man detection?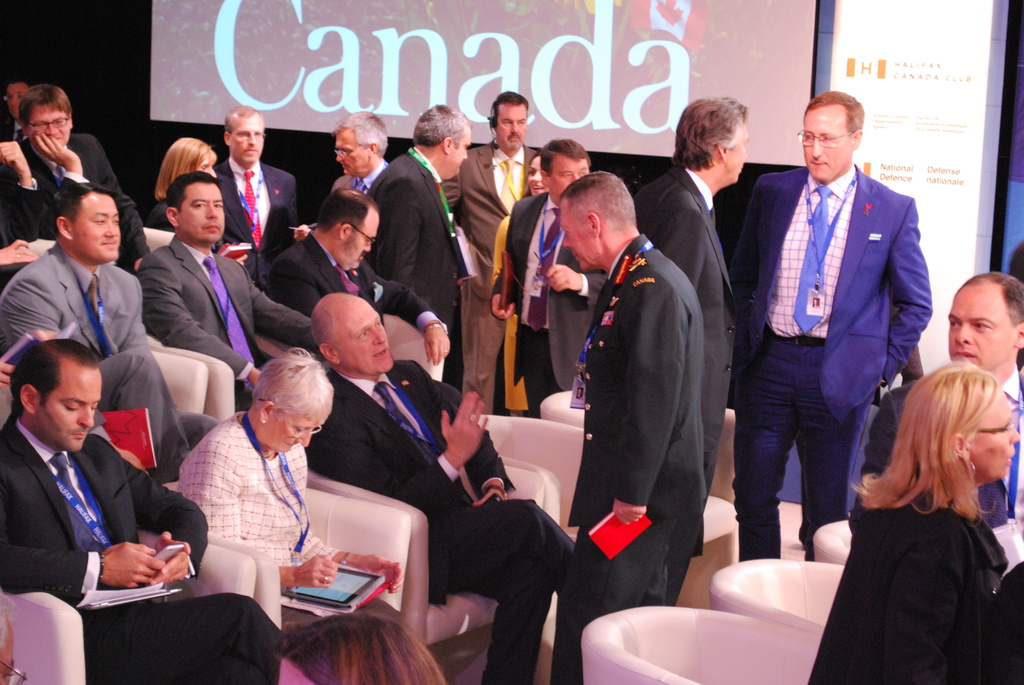
(0, 338, 285, 684)
